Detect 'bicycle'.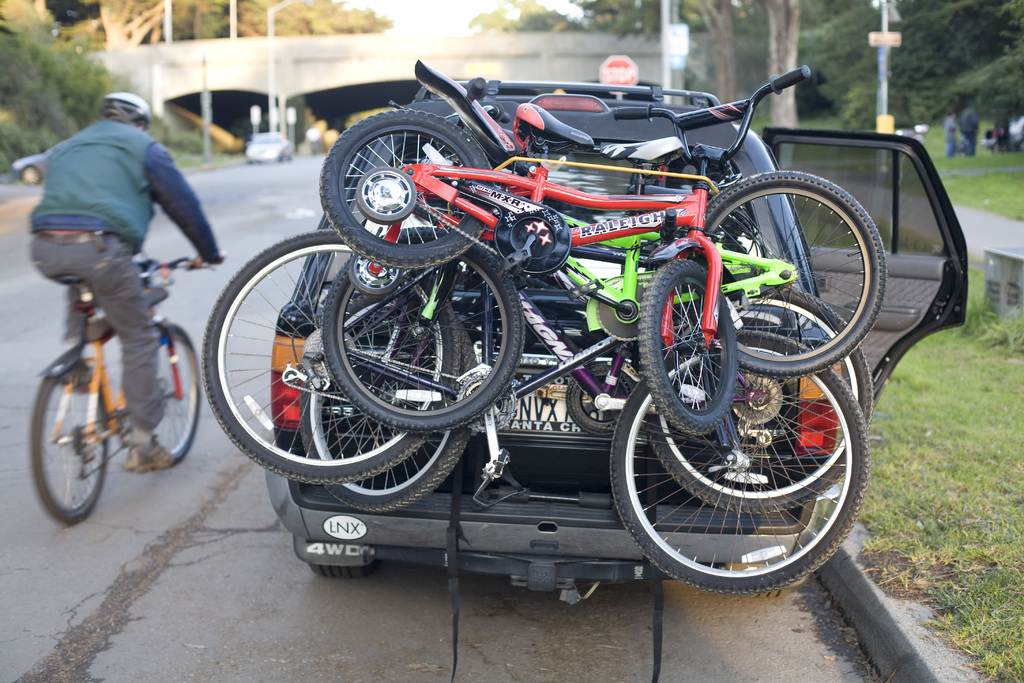
Detected at <bbox>321, 76, 888, 436</bbox>.
